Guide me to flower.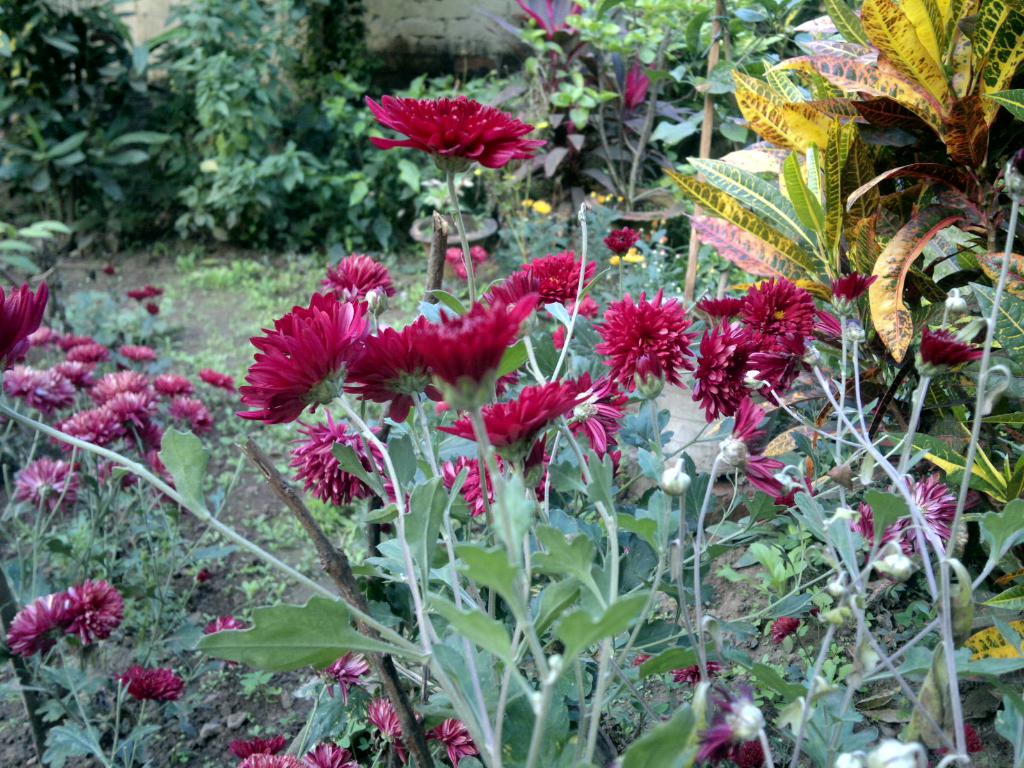
Guidance: locate(564, 372, 623, 452).
